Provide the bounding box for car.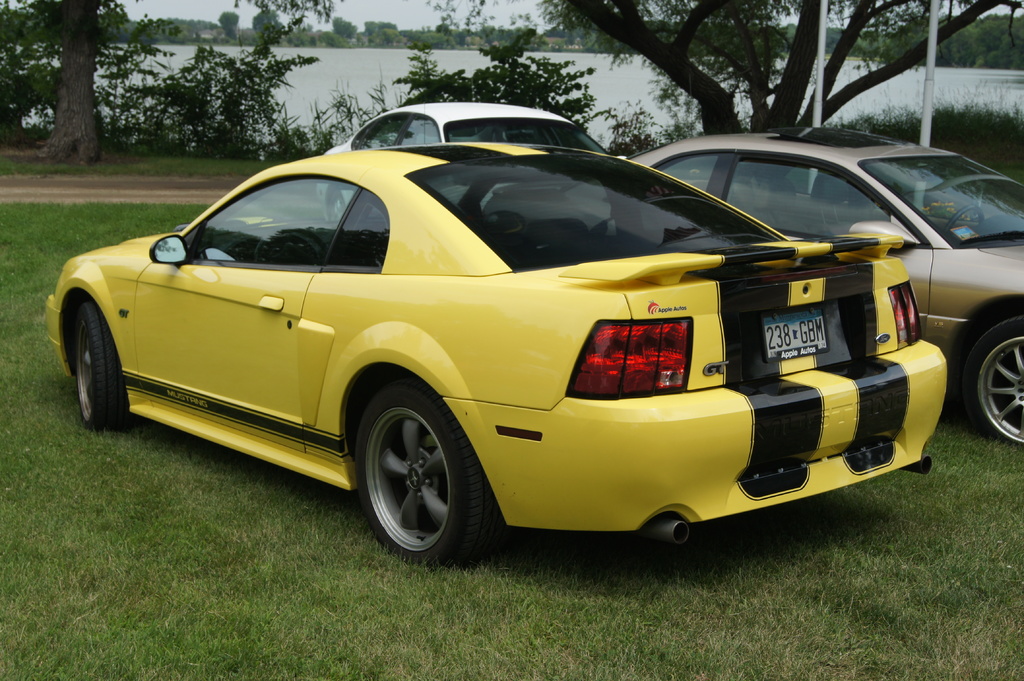
316 96 627 239.
